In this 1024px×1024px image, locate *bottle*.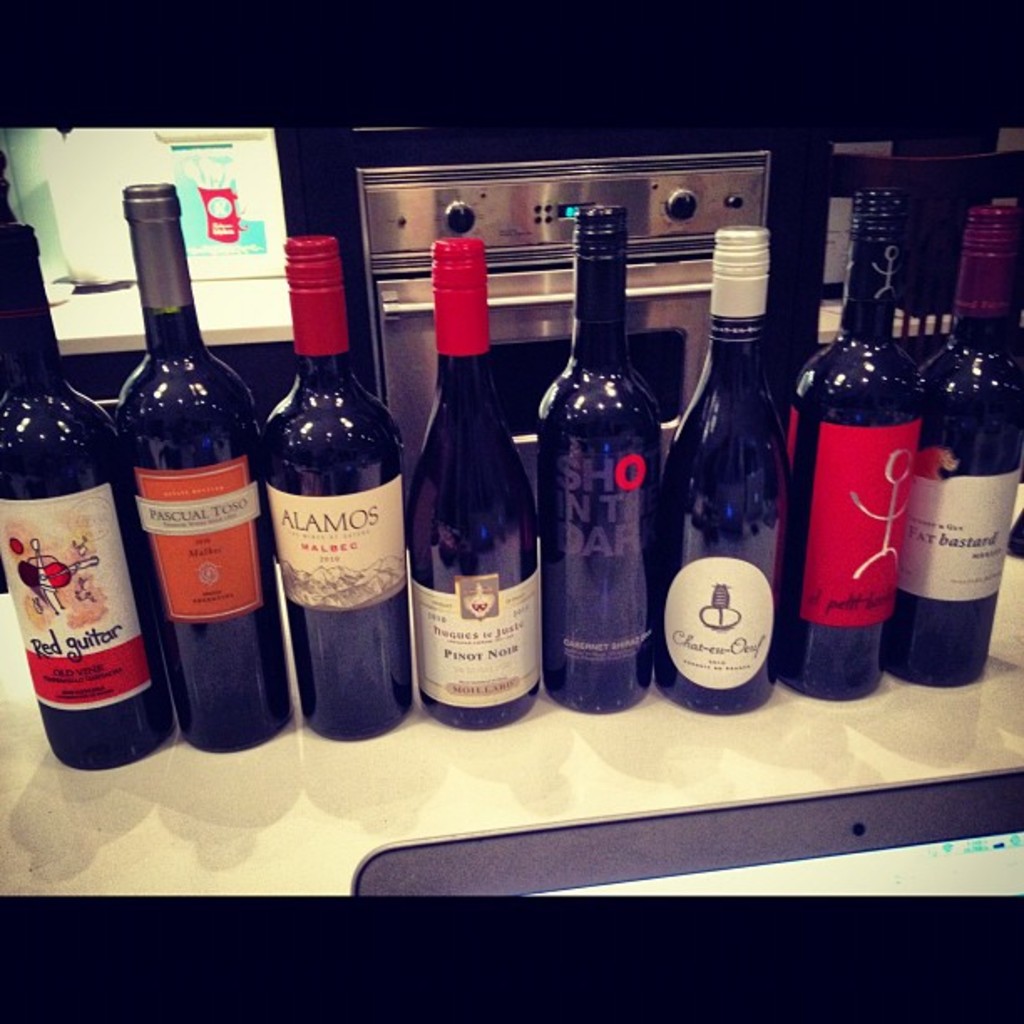
Bounding box: box(783, 186, 924, 703).
